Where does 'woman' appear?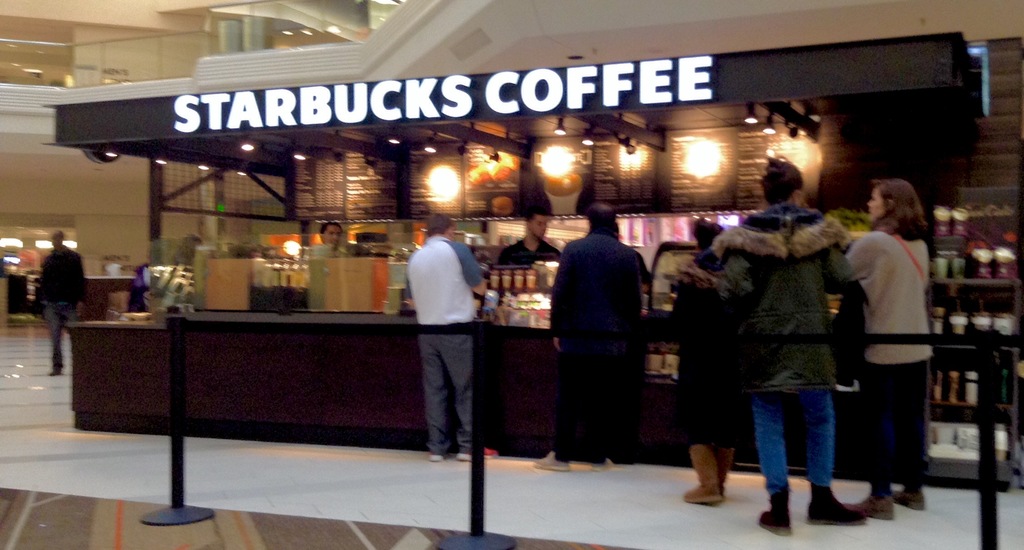
Appears at 835/171/949/512.
